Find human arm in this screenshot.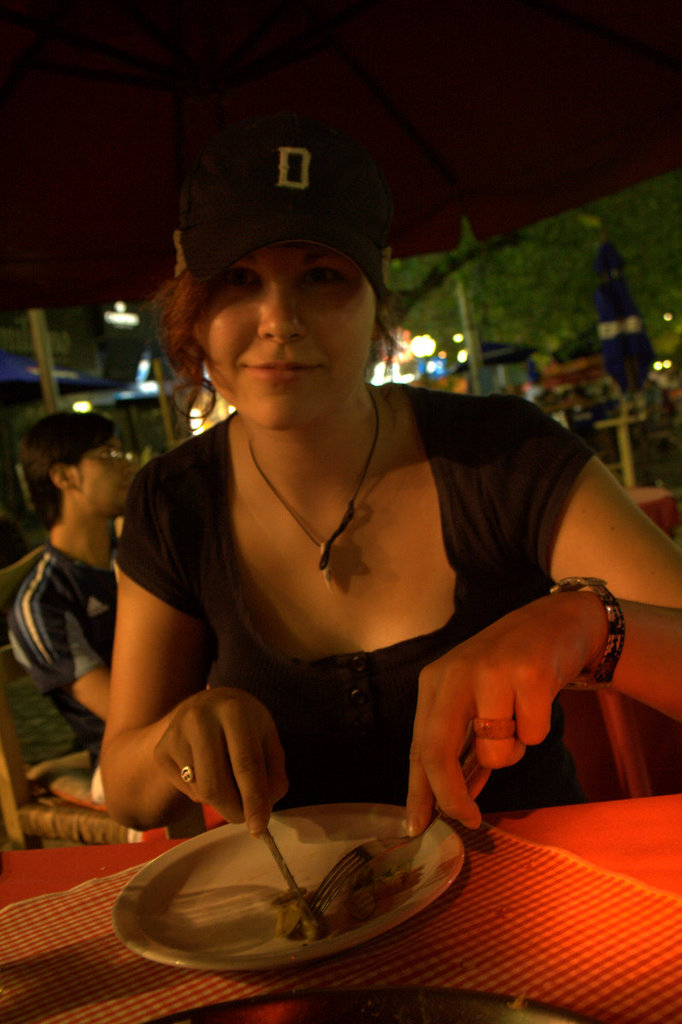
The bounding box for human arm is box(402, 385, 681, 840).
